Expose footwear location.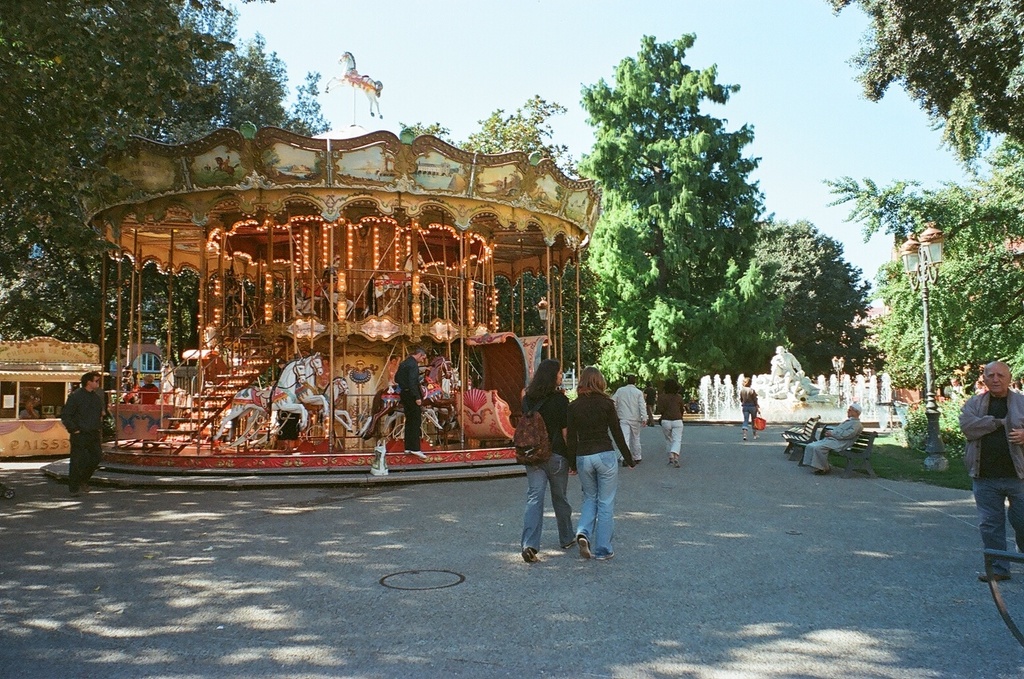
Exposed at x1=977 y1=570 x2=1008 y2=583.
